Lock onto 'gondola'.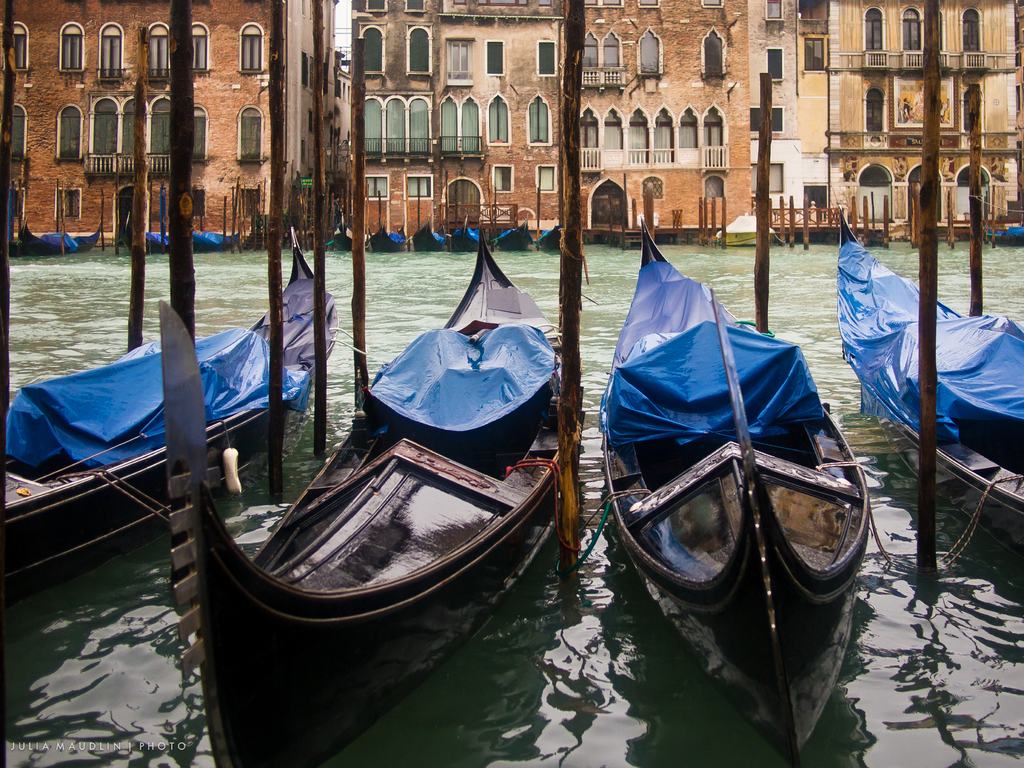
Locked: rect(403, 211, 448, 257).
